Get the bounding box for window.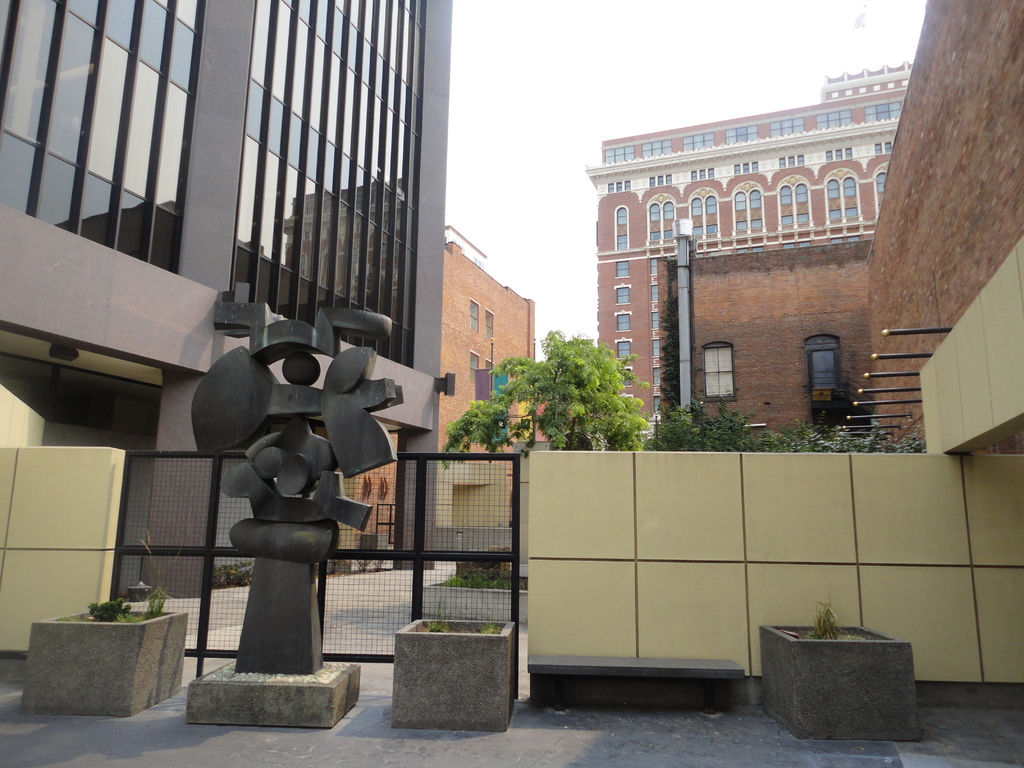
x1=485, y1=309, x2=495, y2=346.
